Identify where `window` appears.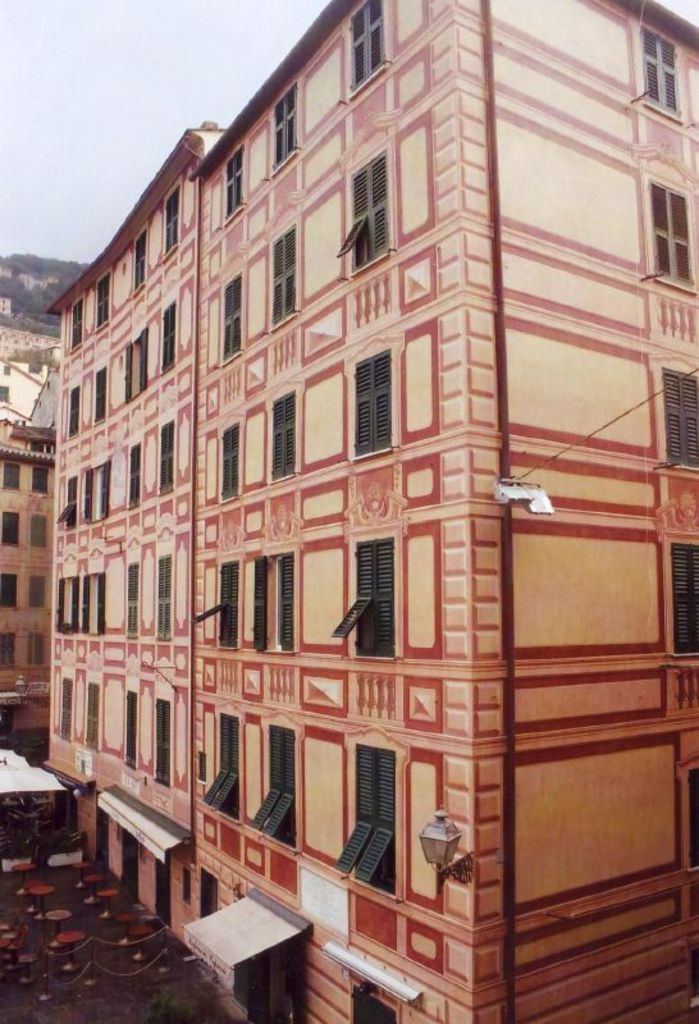
Appears at pyautogui.locateOnScreen(241, 721, 294, 845).
